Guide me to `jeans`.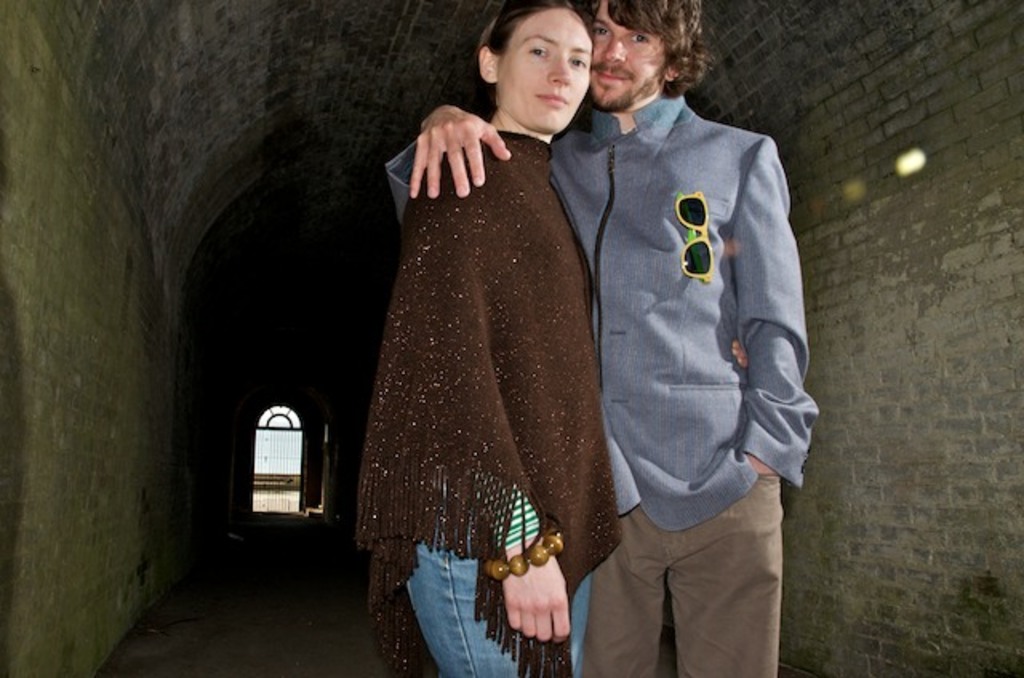
Guidance: region(392, 529, 514, 675).
